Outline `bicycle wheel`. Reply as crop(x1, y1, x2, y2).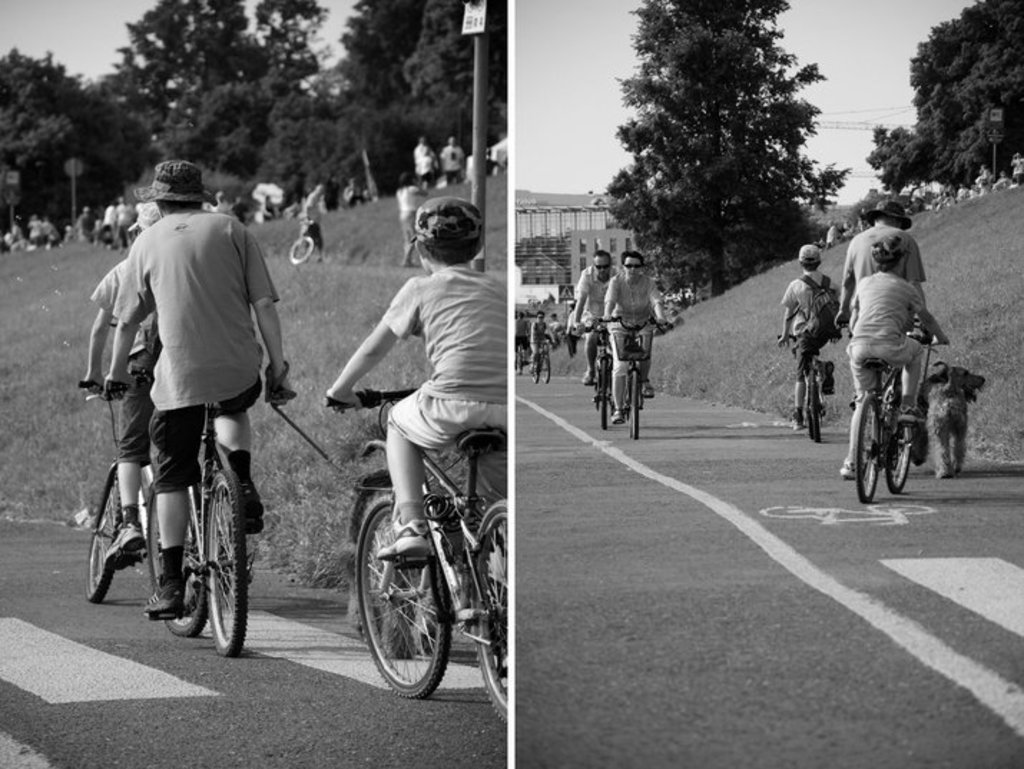
crop(289, 239, 312, 263).
